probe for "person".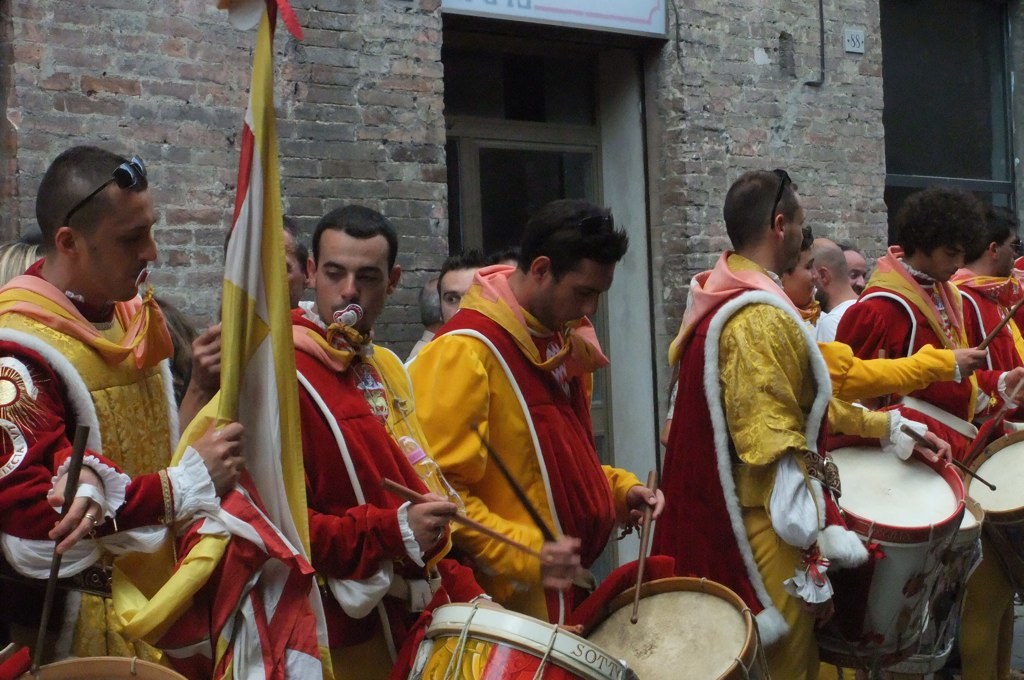
Probe result: <region>661, 168, 955, 679</region>.
